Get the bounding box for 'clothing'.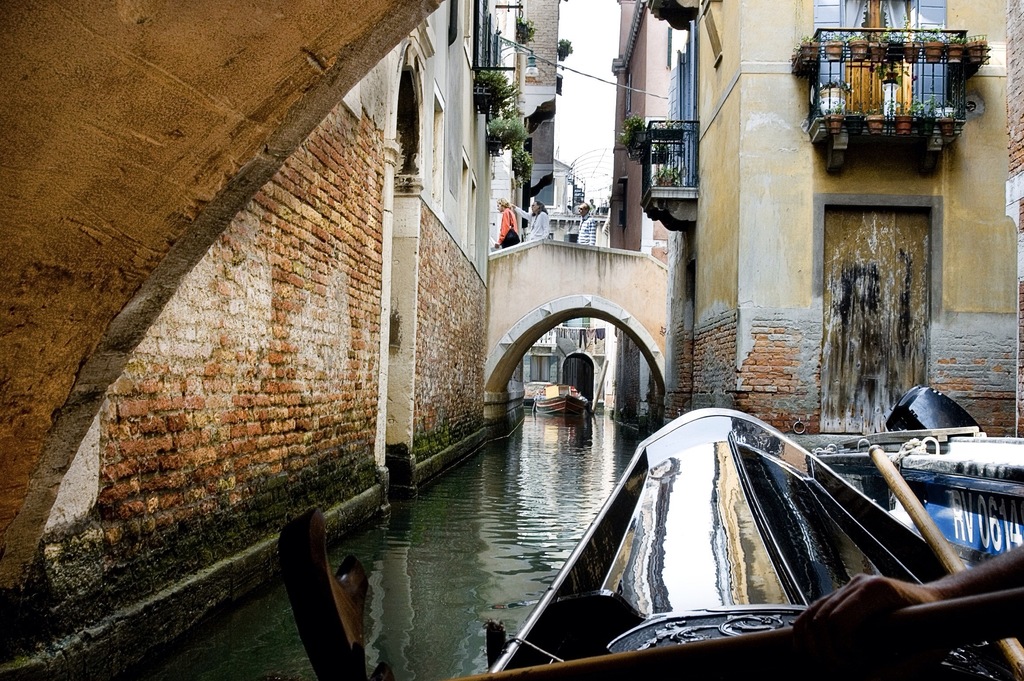
crop(524, 210, 548, 242).
